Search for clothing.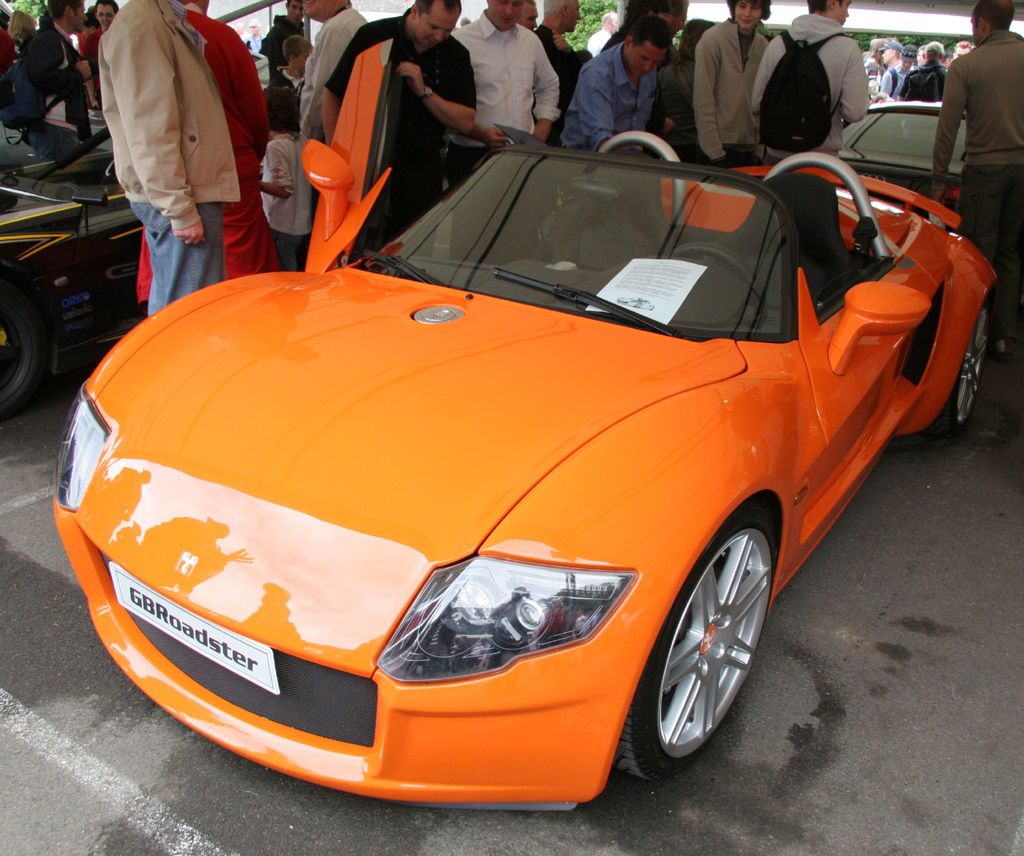
Found at [left=99, top=0, right=234, bottom=319].
